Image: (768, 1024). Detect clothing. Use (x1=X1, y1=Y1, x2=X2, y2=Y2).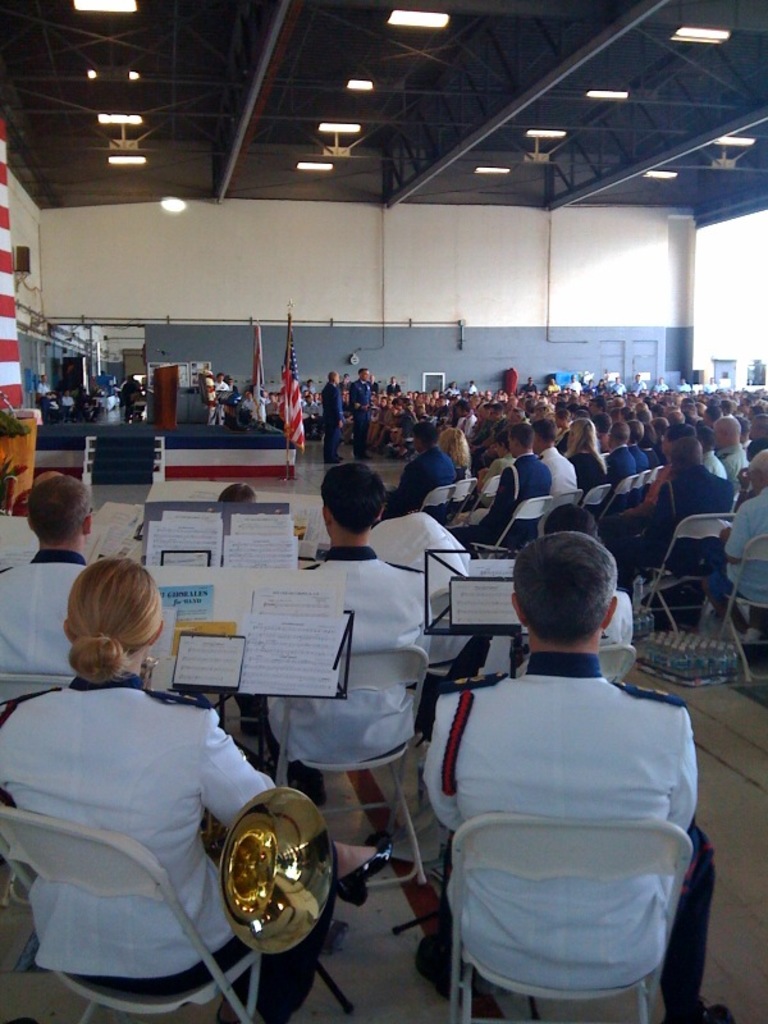
(x1=577, y1=458, x2=599, y2=489).
